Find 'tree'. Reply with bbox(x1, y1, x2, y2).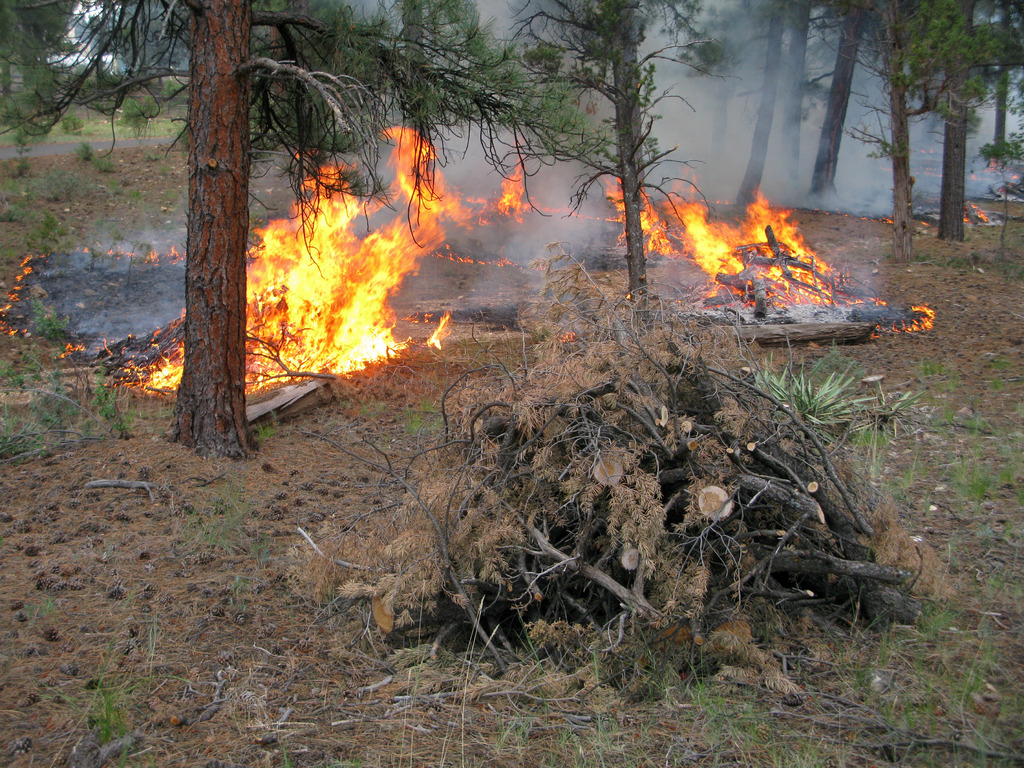
bbox(893, 0, 935, 267).
